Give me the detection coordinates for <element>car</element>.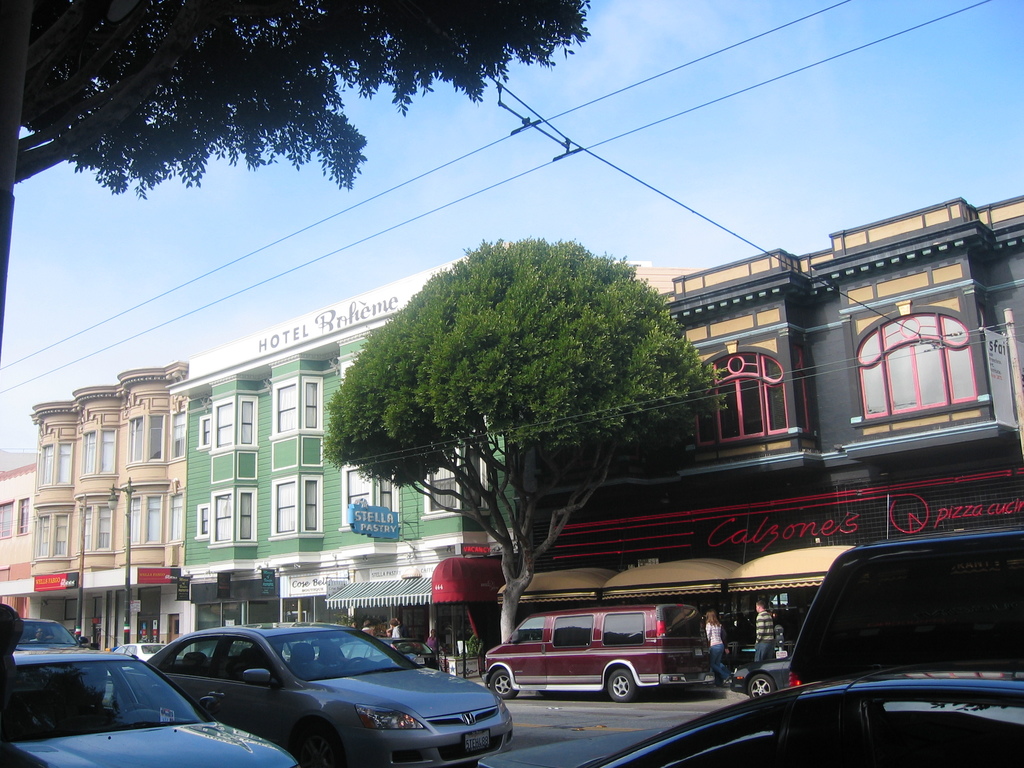
rect(0, 646, 298, 767).
